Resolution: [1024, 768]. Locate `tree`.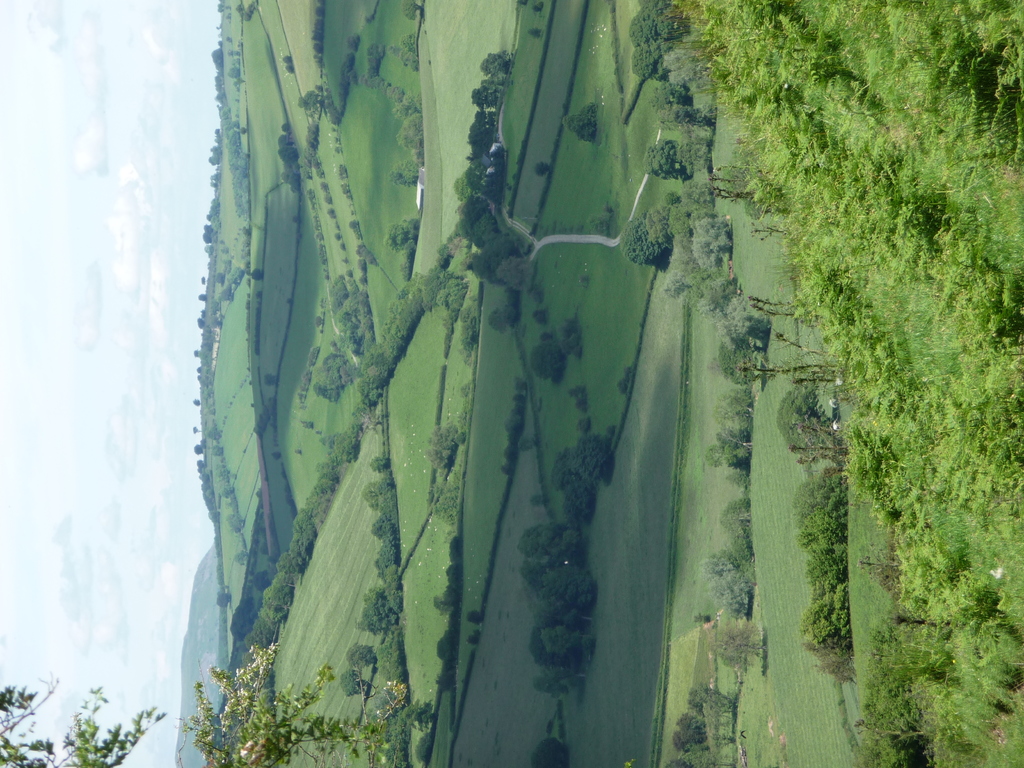
[left=272, top=573, right=296, bottom=598].
